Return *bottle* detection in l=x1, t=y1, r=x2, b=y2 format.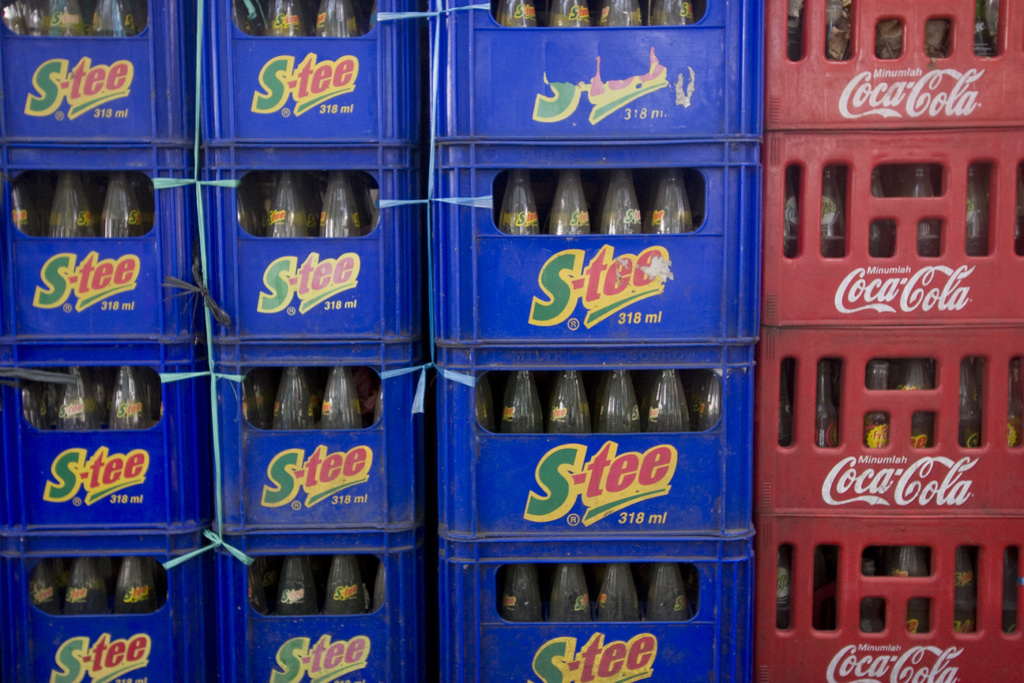
l=648, t=0, r=698, b=29.
